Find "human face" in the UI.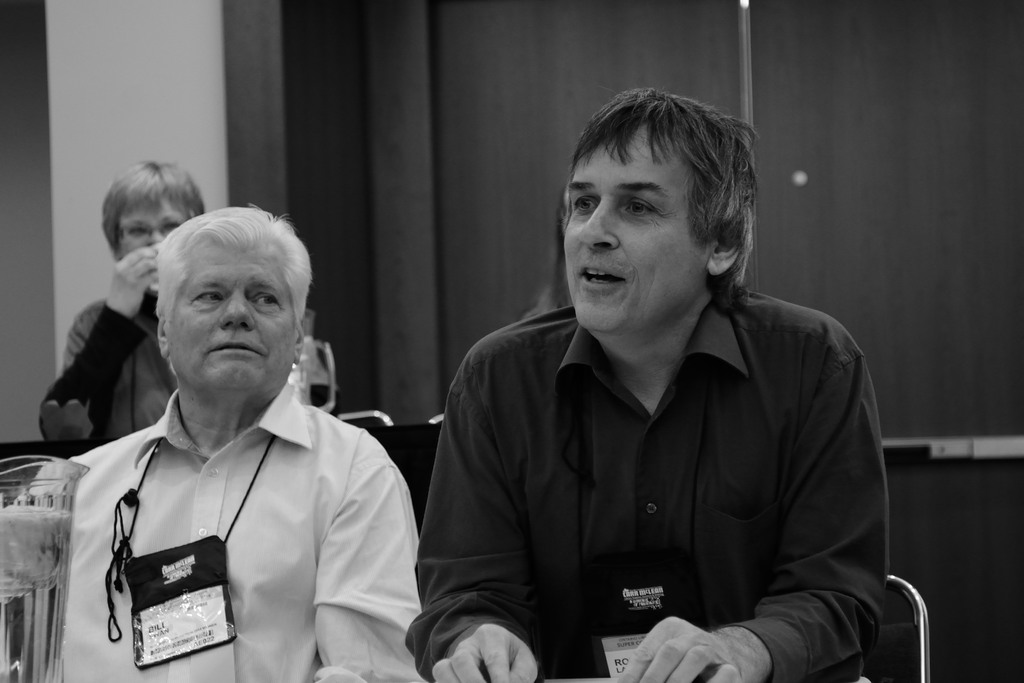
UI element at BBox(174, 241, 307, 387).
